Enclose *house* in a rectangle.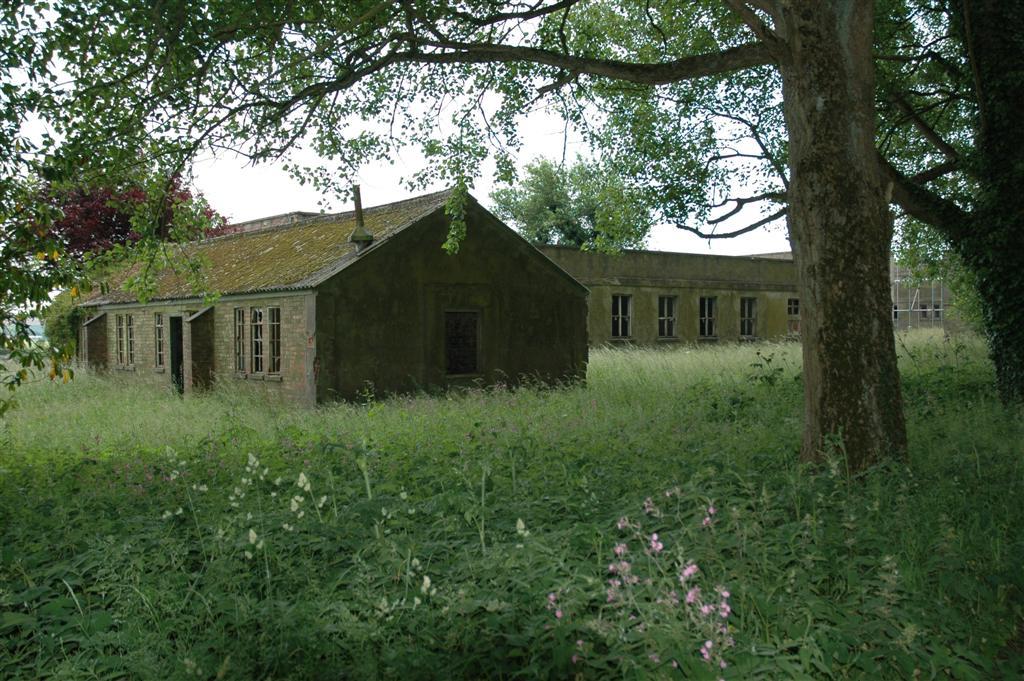
l=528, t=241, r=810, b=350.
